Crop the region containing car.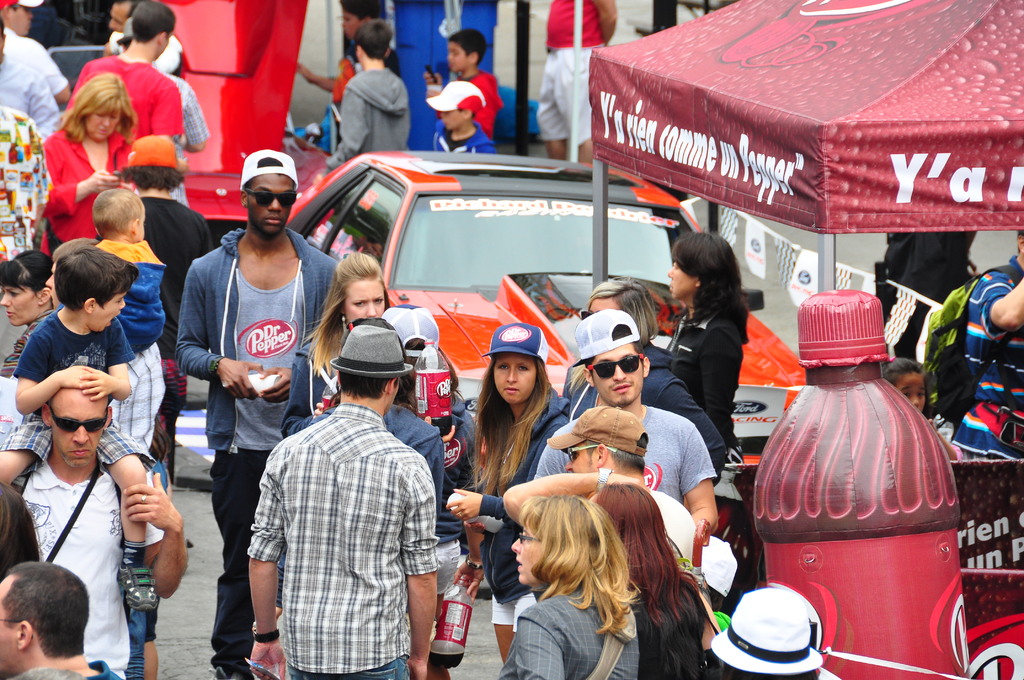
Crop region: box(281, 147, 809, 457).
